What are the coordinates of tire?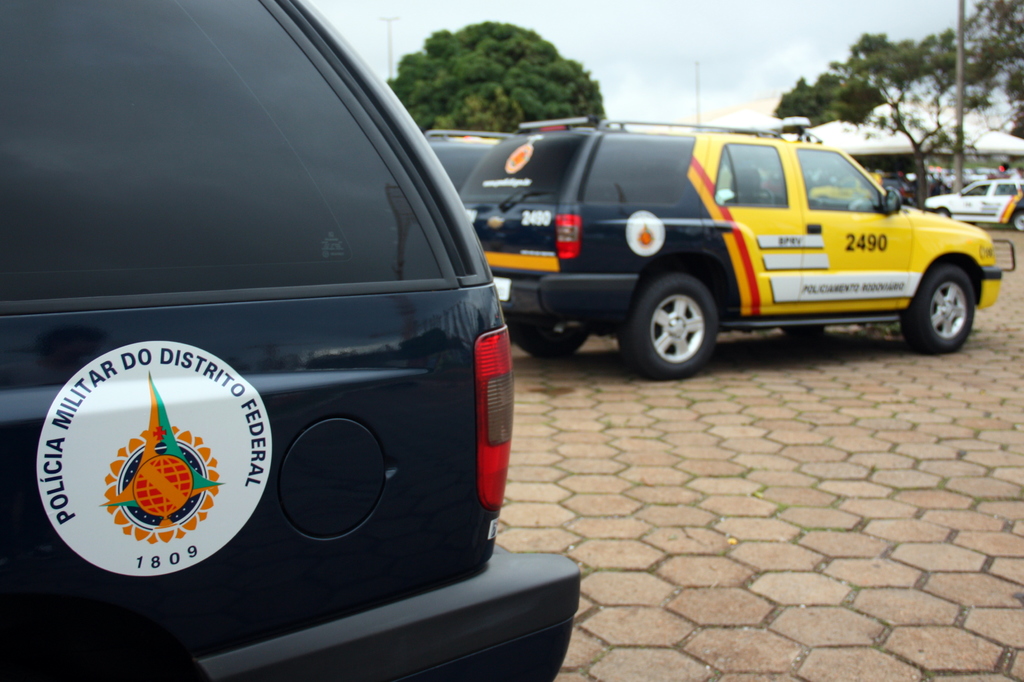
{"left": 511, "top": 321, "right": 587, "bottom": 359}.
